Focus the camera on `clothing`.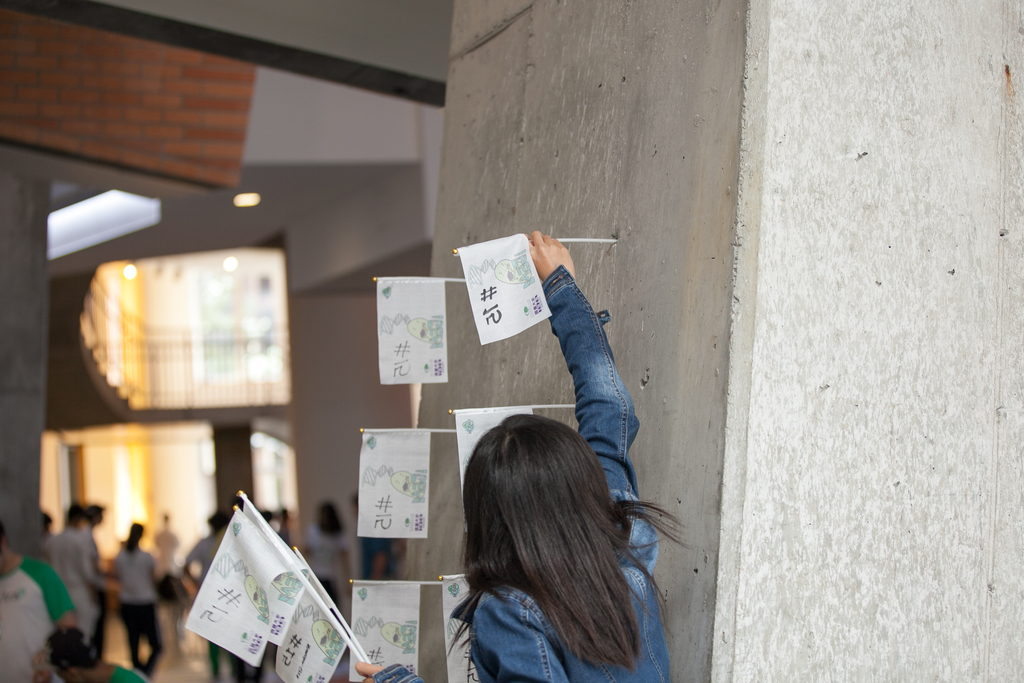
Focus region: l=118, t=547, r=163, b=677.
